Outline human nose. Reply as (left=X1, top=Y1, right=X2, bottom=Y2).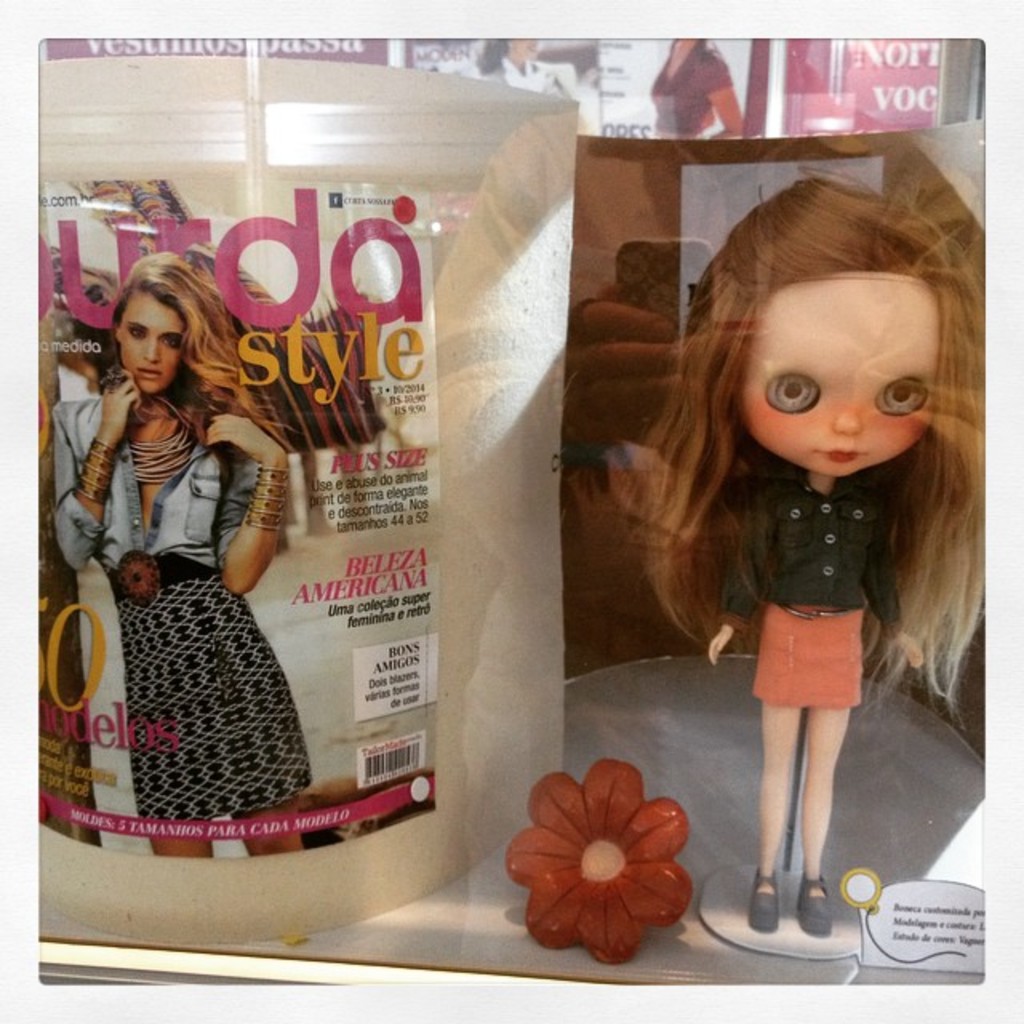
(left=142, top=334, right=162, bottom=363).
